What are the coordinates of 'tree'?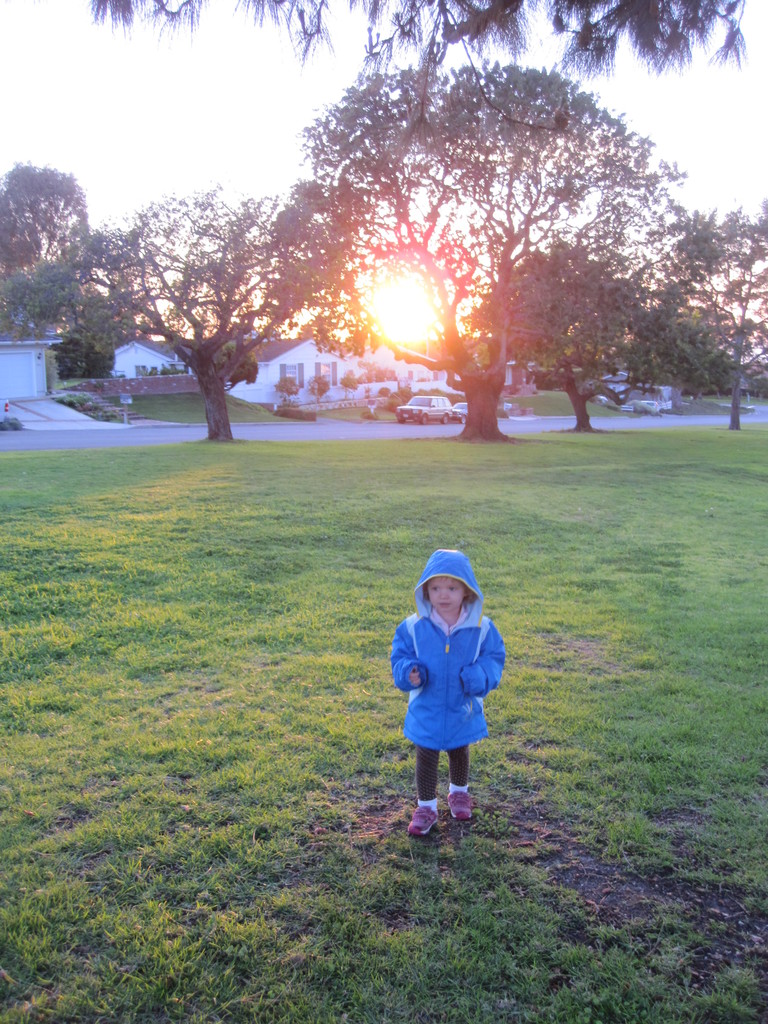
select_region(83, 0, 753, 134).
